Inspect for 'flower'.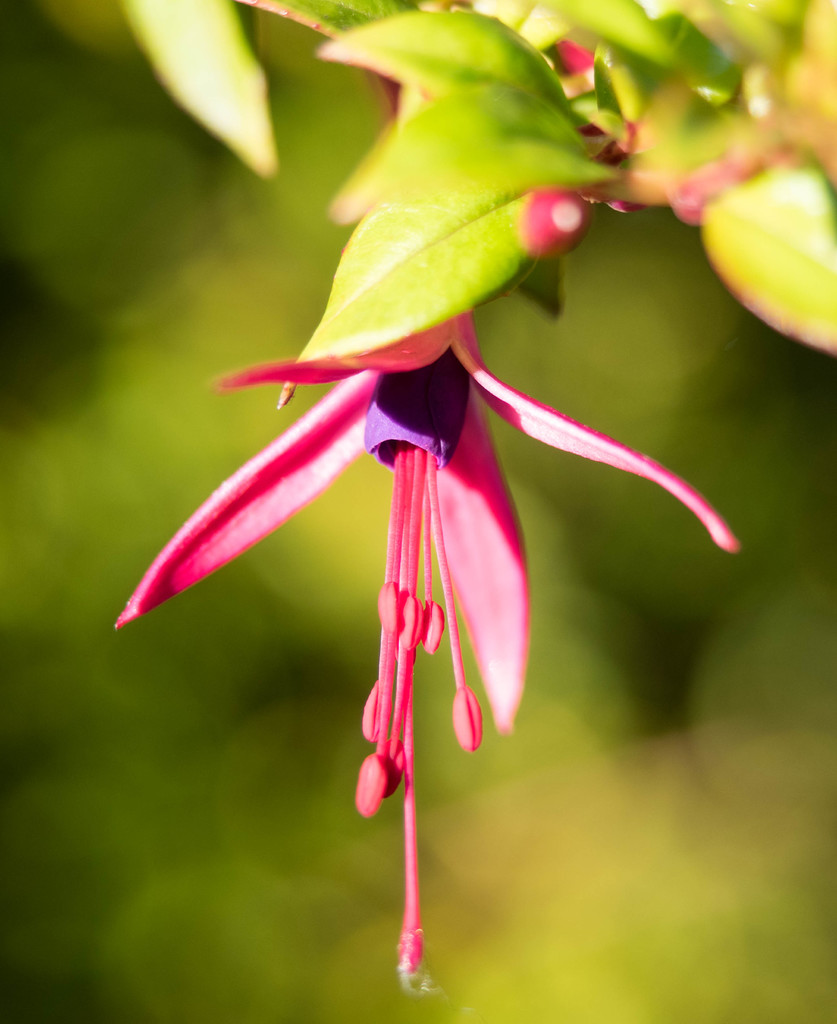
Inspection: 120 307 738 973.
